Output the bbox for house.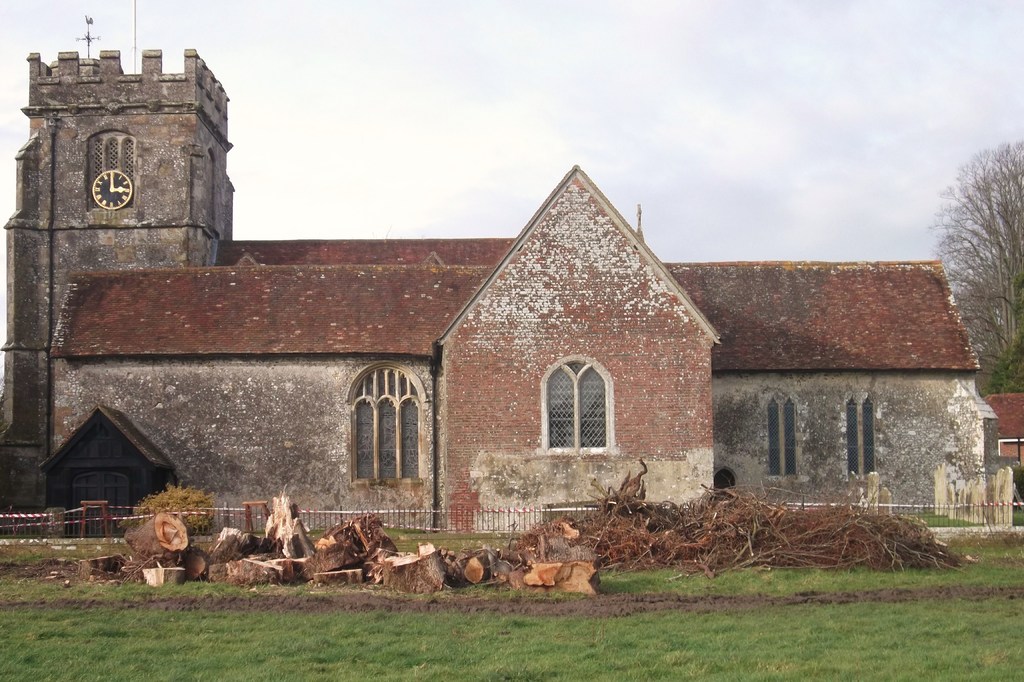
(left=0, top=15, right=994, bottom=544).
